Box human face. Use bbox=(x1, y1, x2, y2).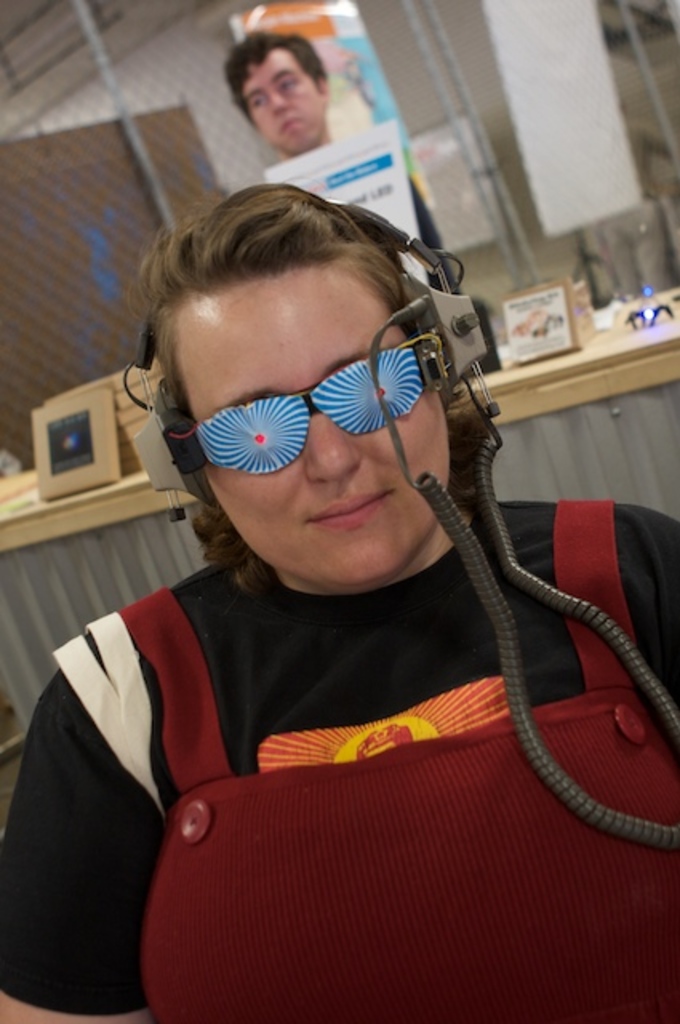
bbox=(240, 38, 330, 160).
